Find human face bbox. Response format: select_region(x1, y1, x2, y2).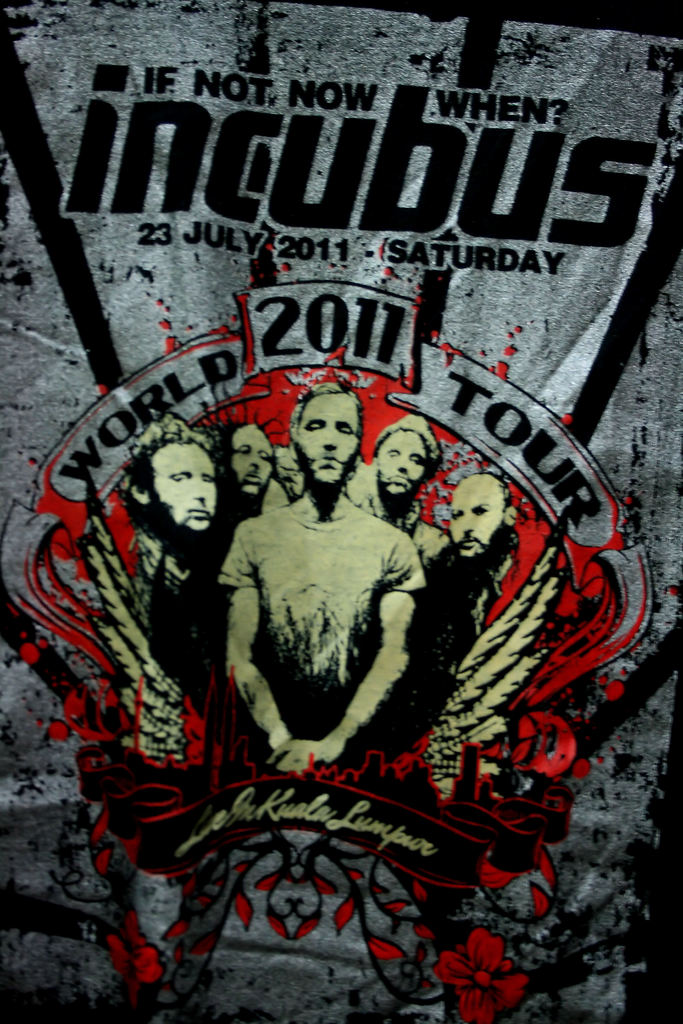
select_region(457, 483, 506, 566).
